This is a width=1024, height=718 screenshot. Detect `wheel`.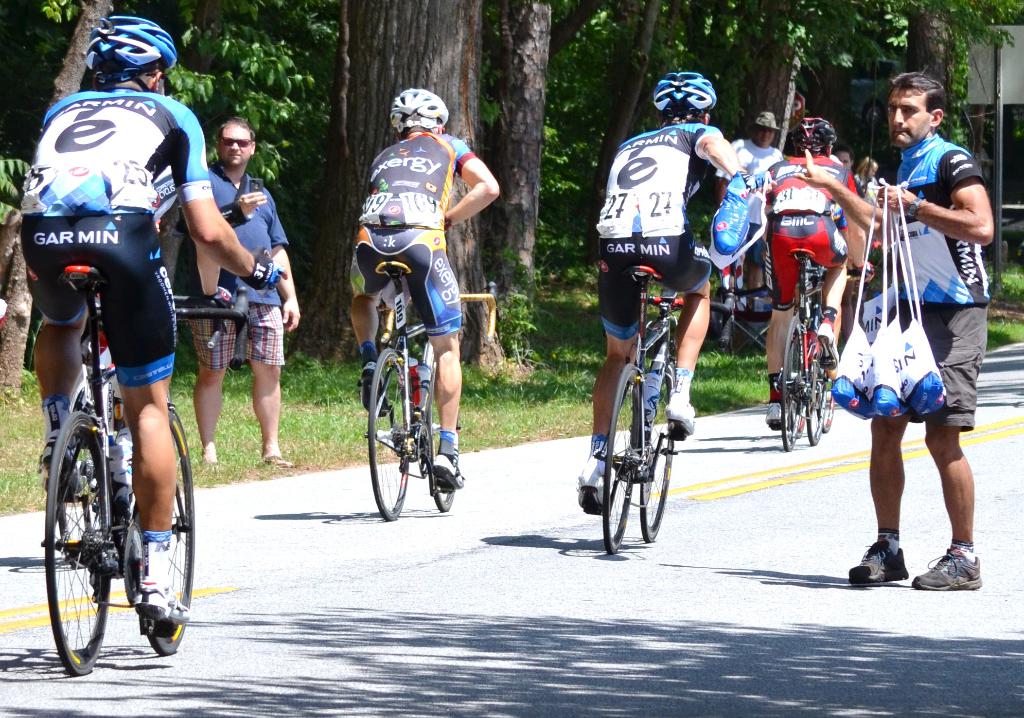
416/419/433/480.
